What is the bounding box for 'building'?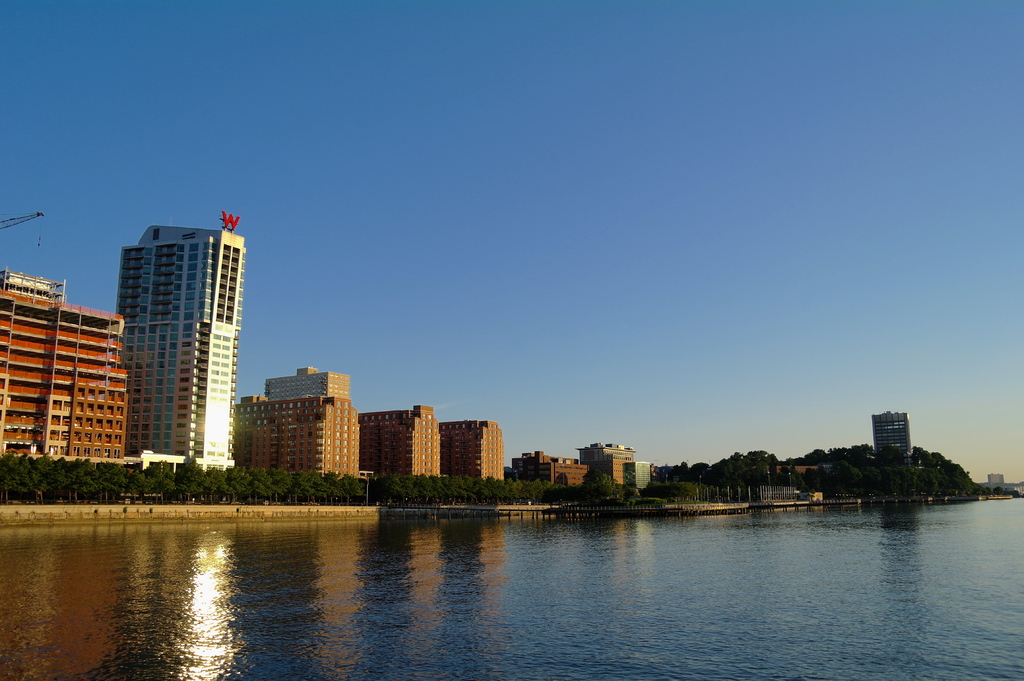
l=364, t=406, r=441, b=483.
